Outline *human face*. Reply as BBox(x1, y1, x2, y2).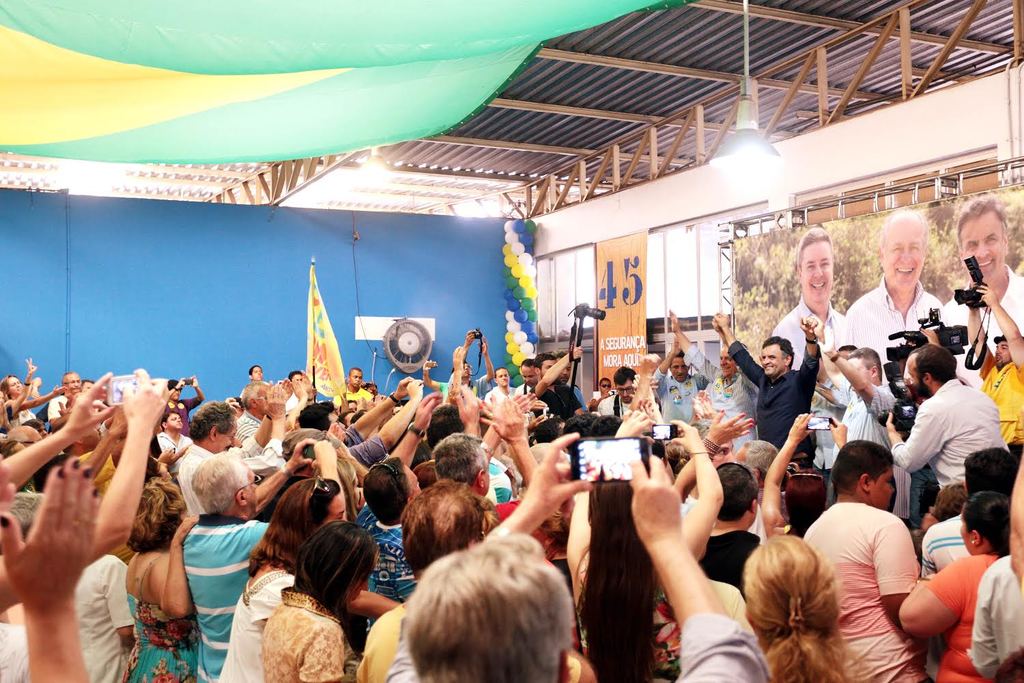
BBox(760, 347, 784, 376).
